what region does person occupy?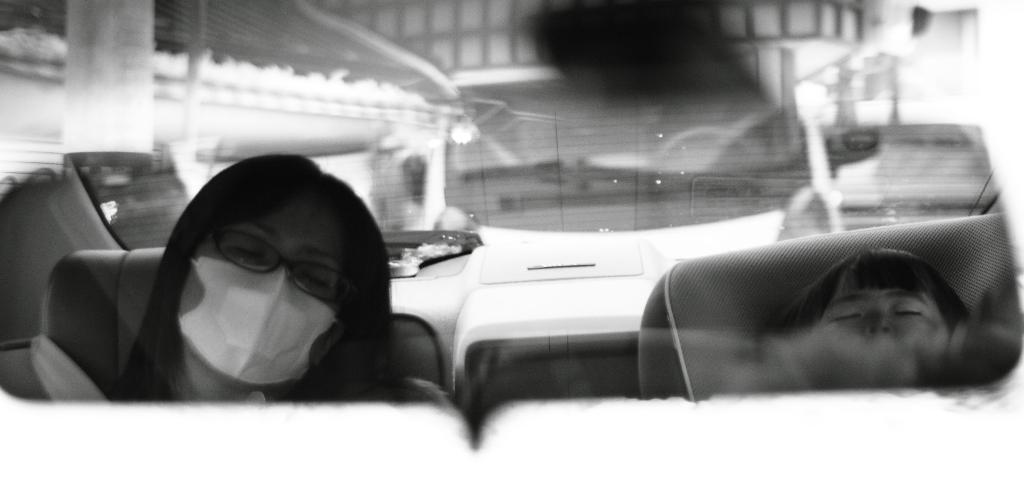
Rect(780, 247, 975, 355).
